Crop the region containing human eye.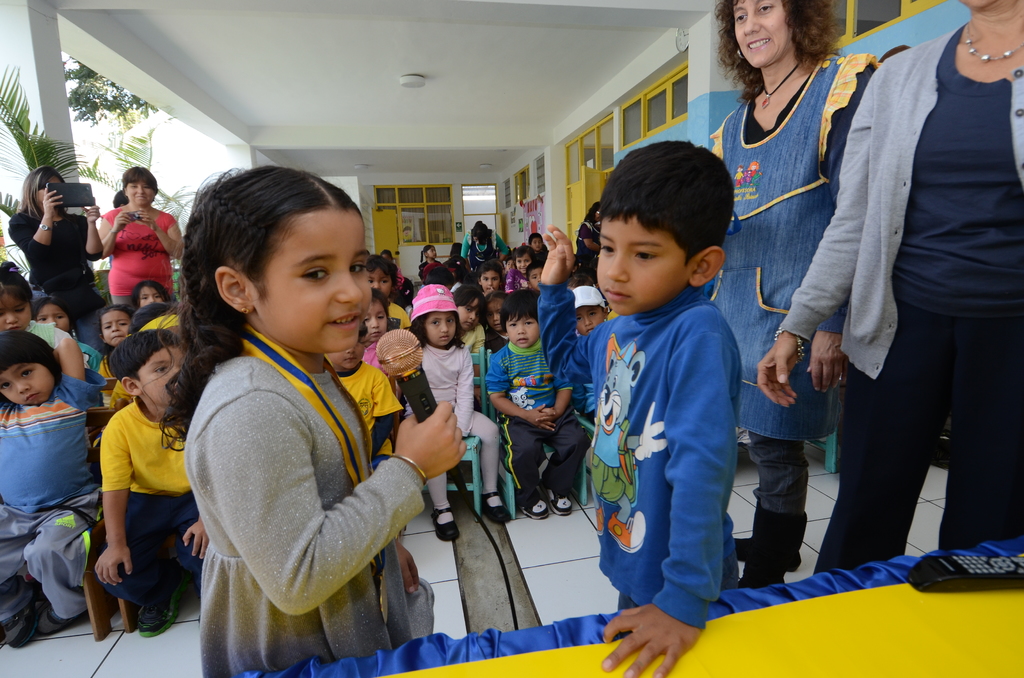
Crop region: x1=447 y1=316 x2=456 y2=324.
